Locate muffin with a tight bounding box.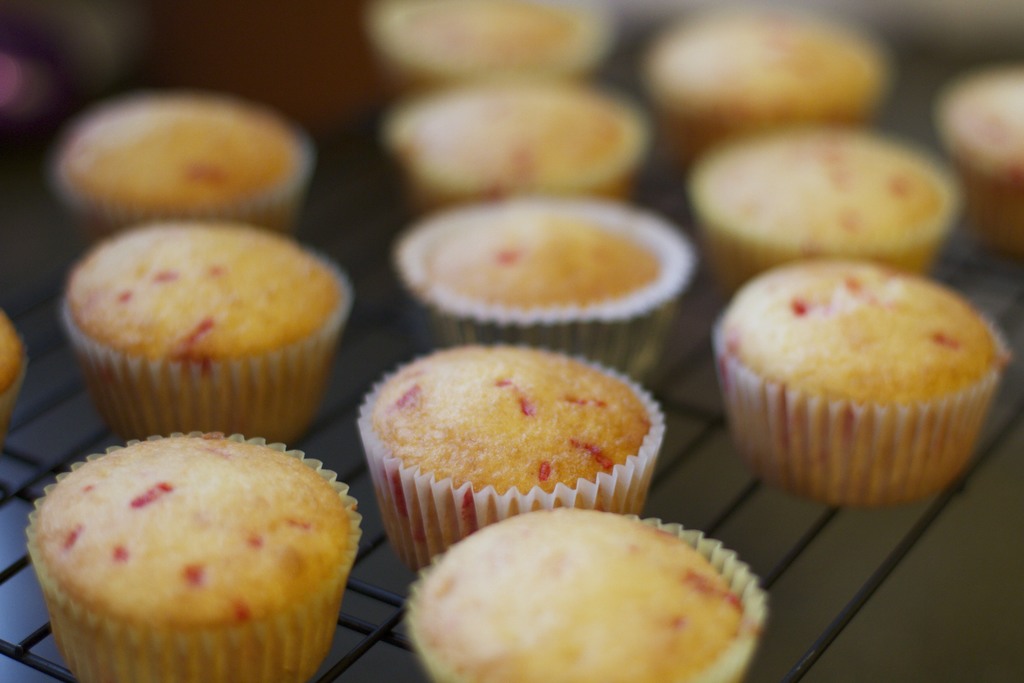
351 336 673 568.
